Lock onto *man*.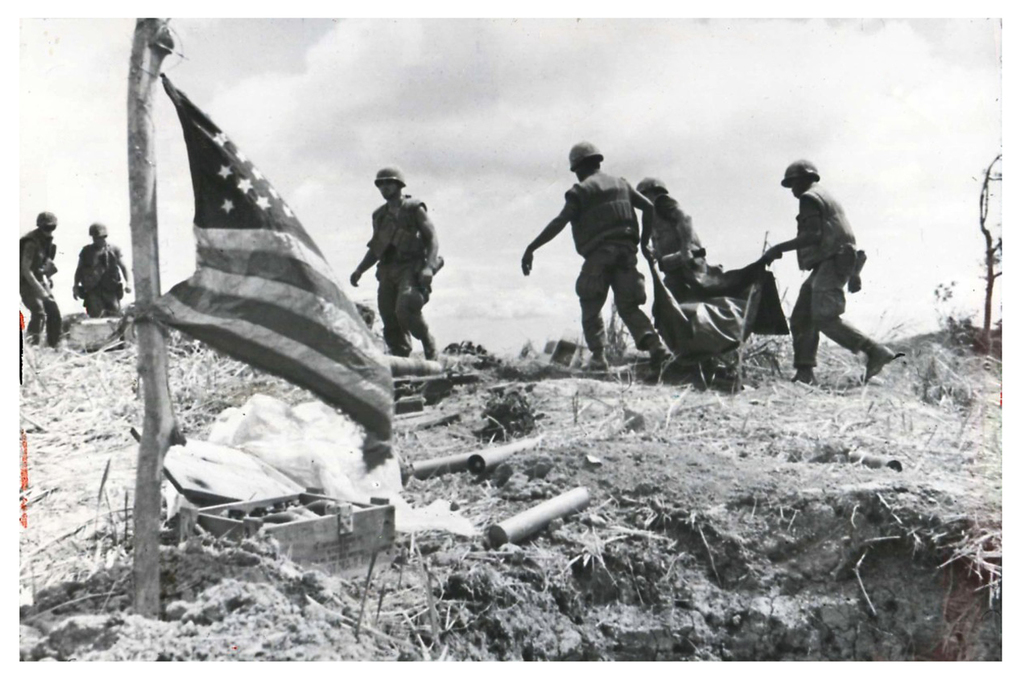
Locked: 71,221,131,316.
